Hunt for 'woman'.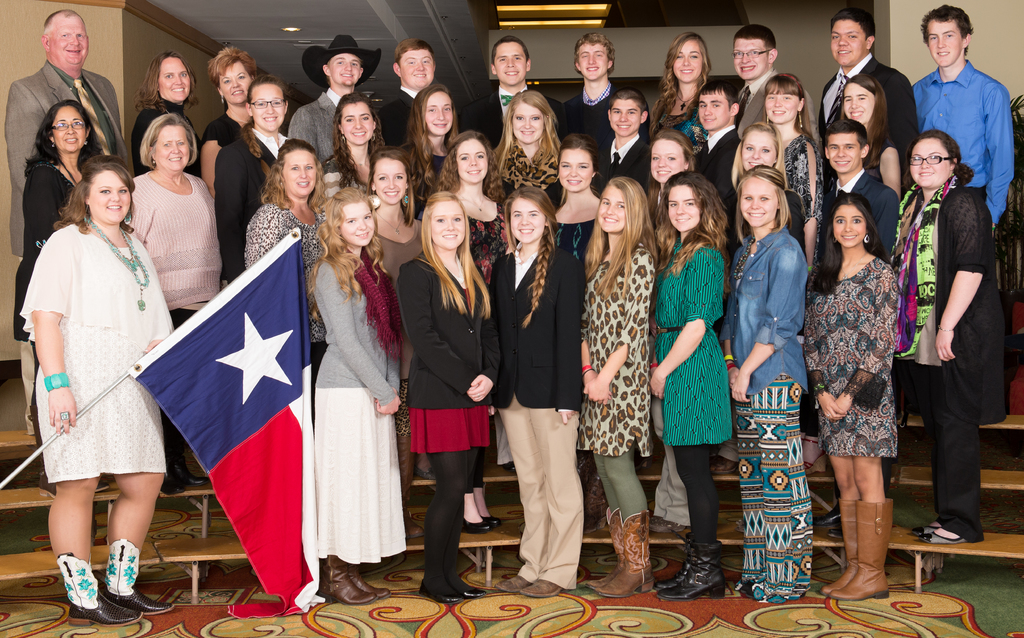
Hunted down at l=394, t=190, r=501, b=607.
